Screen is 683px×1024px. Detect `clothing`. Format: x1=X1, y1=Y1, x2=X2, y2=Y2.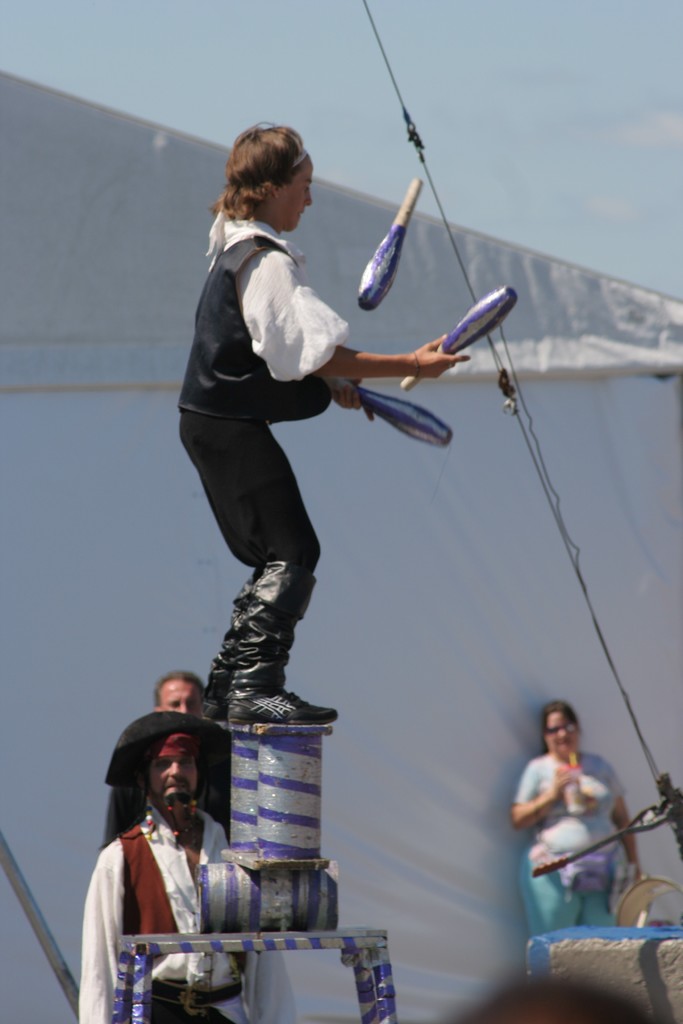
x1=177, y1=412, x2=315, y2=573.
